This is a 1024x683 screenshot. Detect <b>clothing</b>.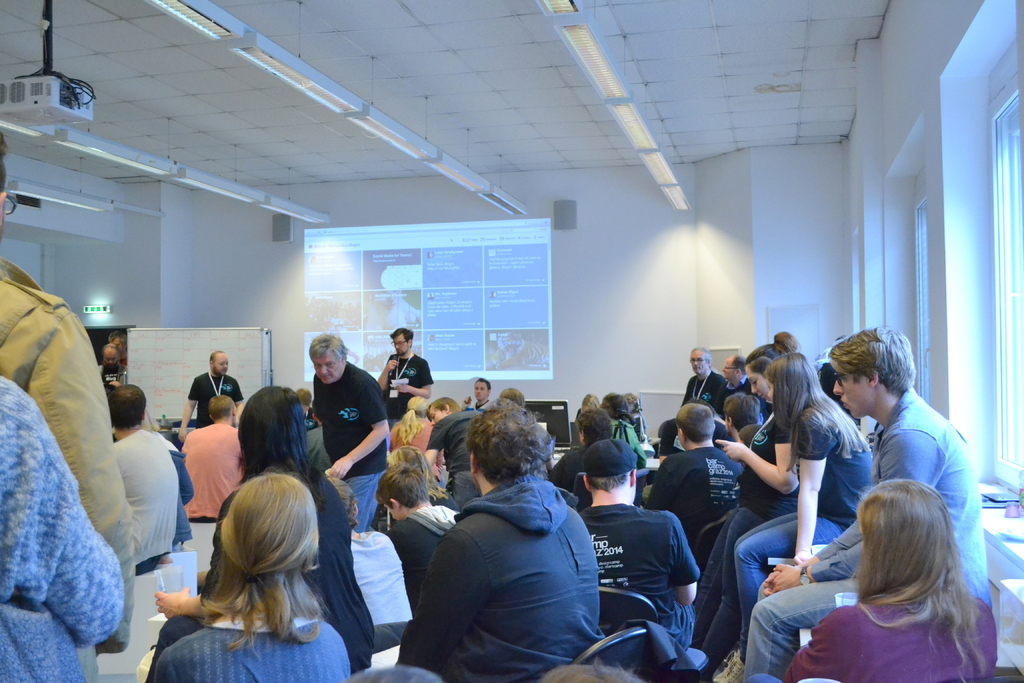
select_region(544, 437, 620, 497).
